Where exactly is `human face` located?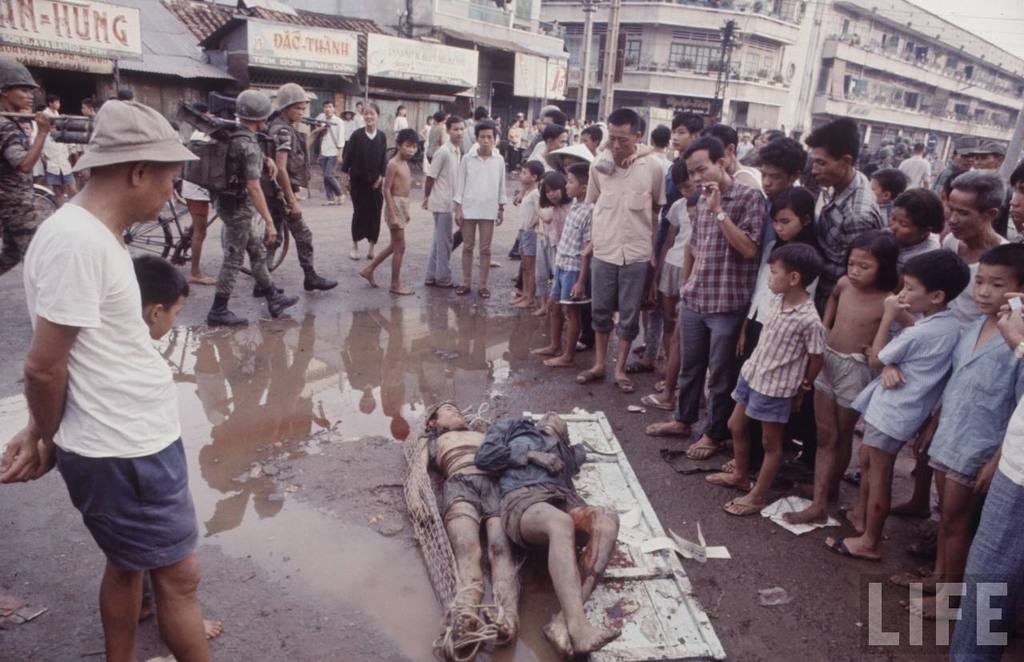
Its bounding box is region(758, 167, 786, 199).
